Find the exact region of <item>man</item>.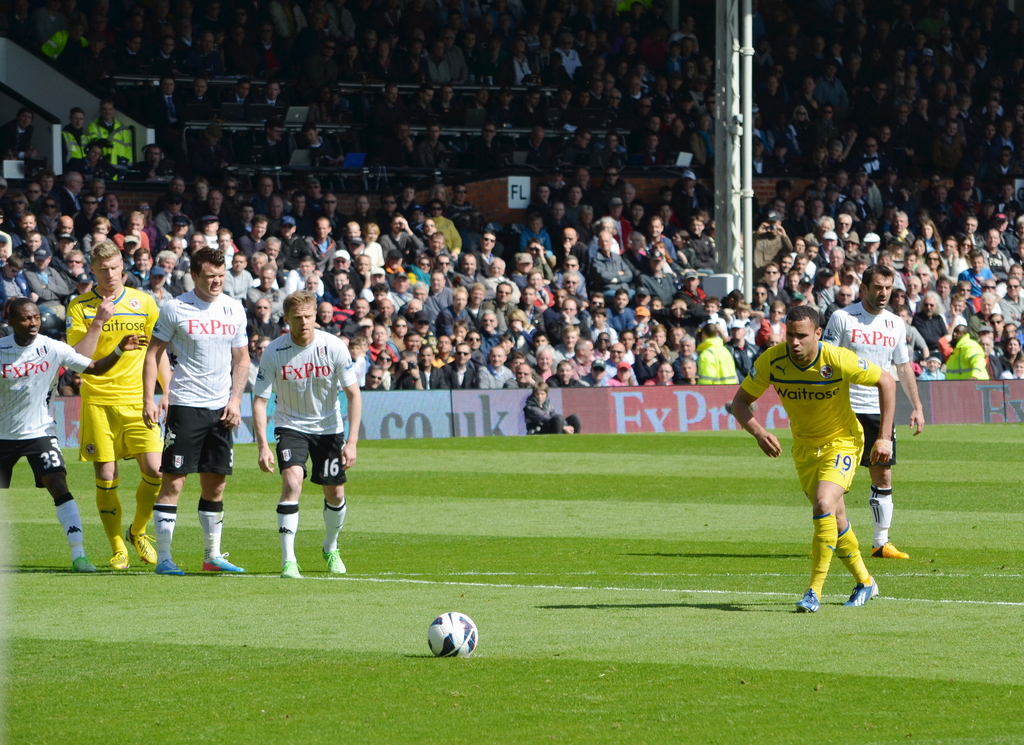
Exact region: [886,95,913,140].
